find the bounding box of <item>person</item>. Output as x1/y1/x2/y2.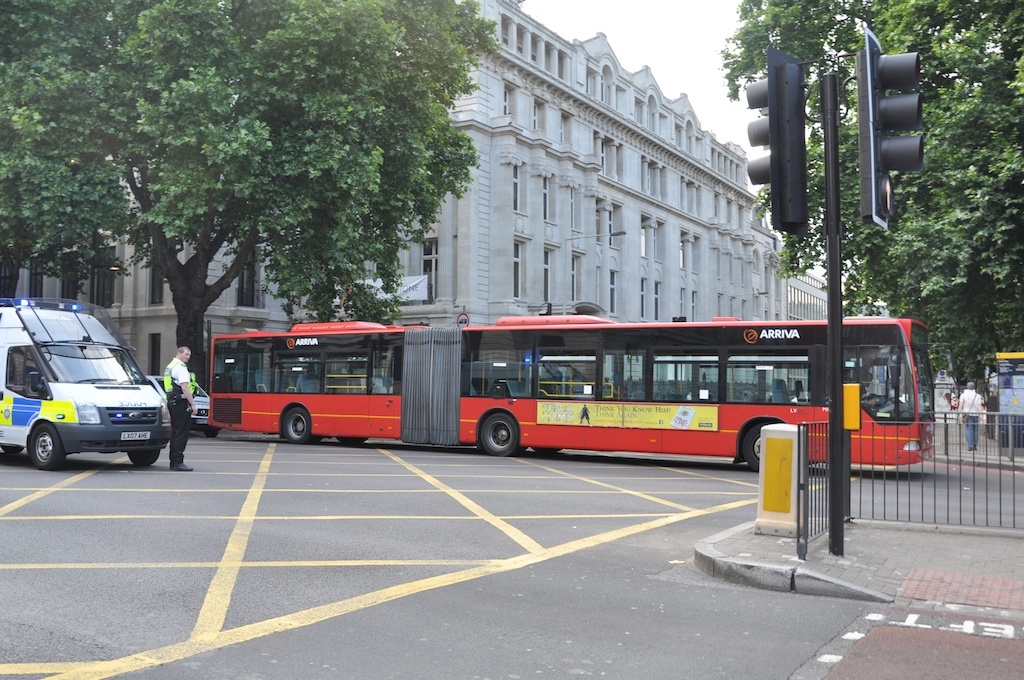
955/381/988/451.
